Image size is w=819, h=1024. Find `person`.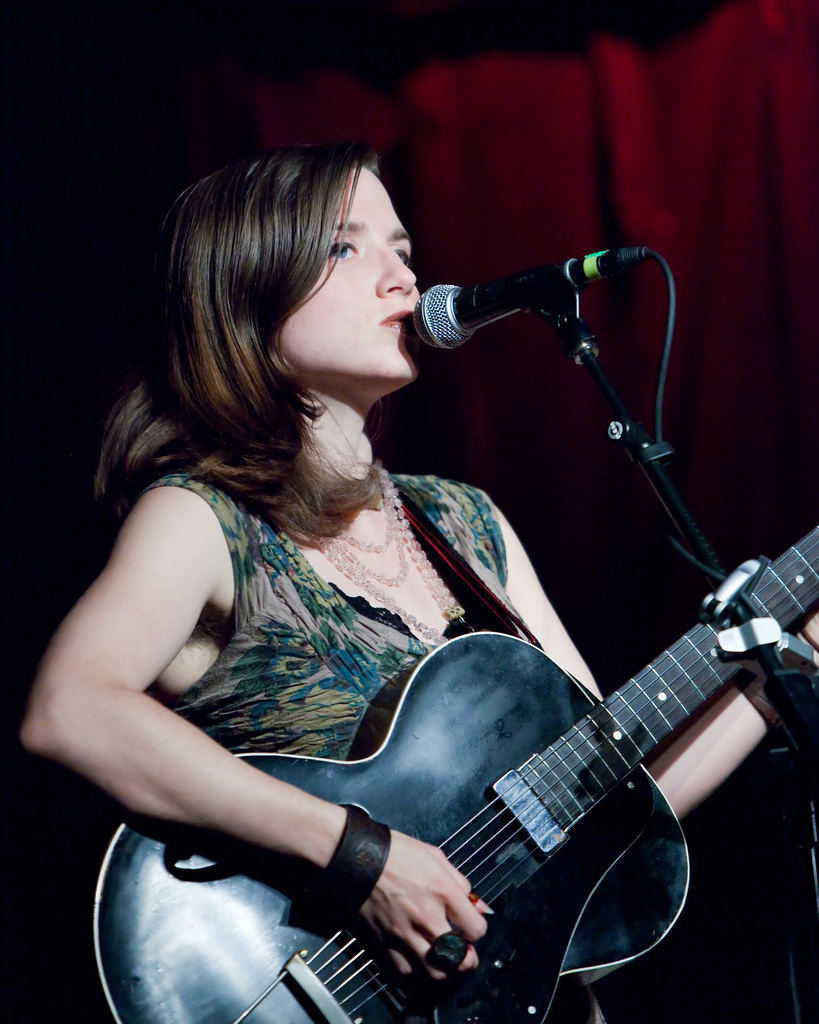
{"x1": 91, "y1": 104, "x2": 713, "y2": 1023}.
